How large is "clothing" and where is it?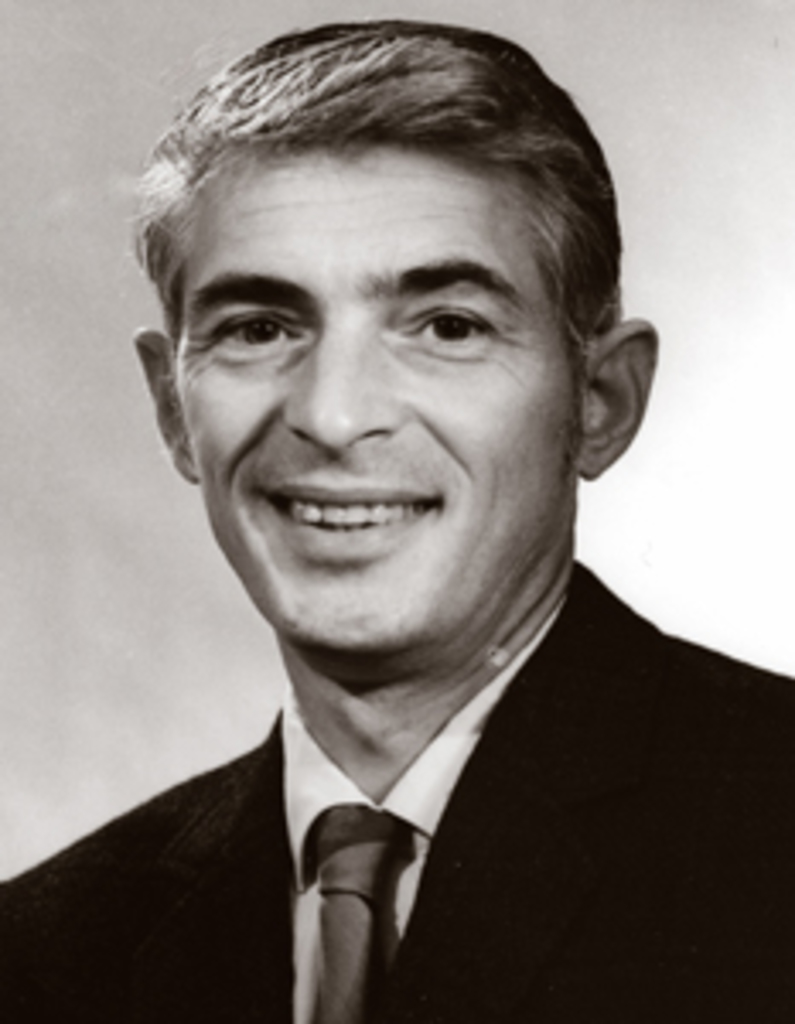
Bounding box: (3,348,761,1021).
